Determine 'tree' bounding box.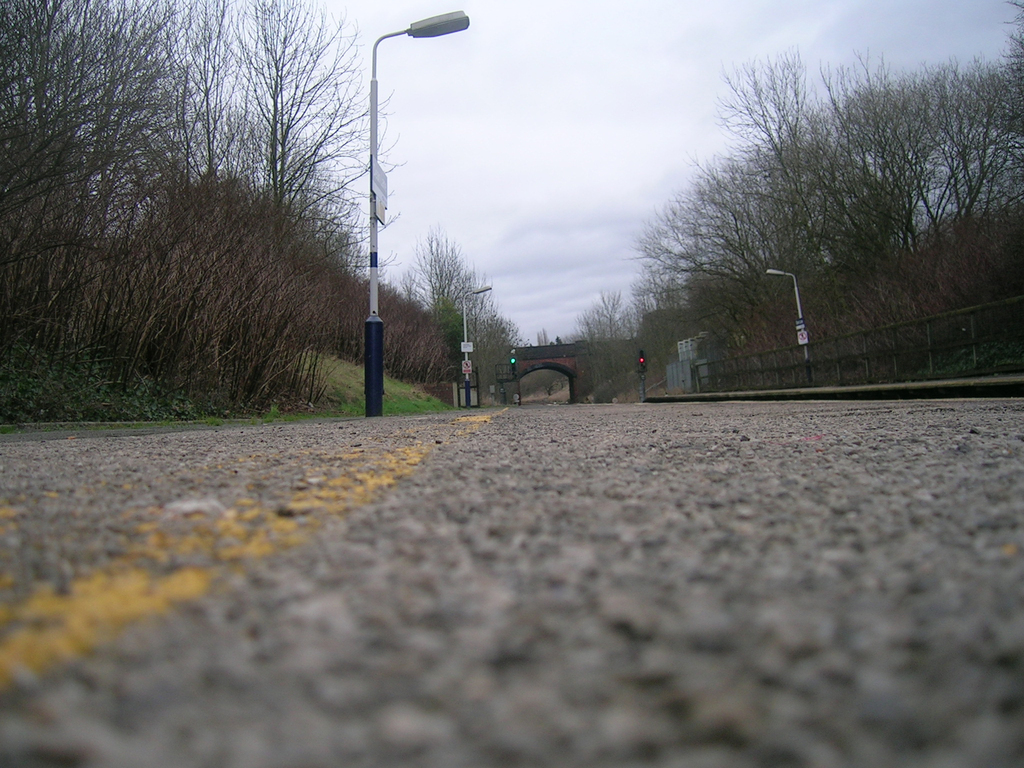
Determined: (223, 0, 405, 387).
